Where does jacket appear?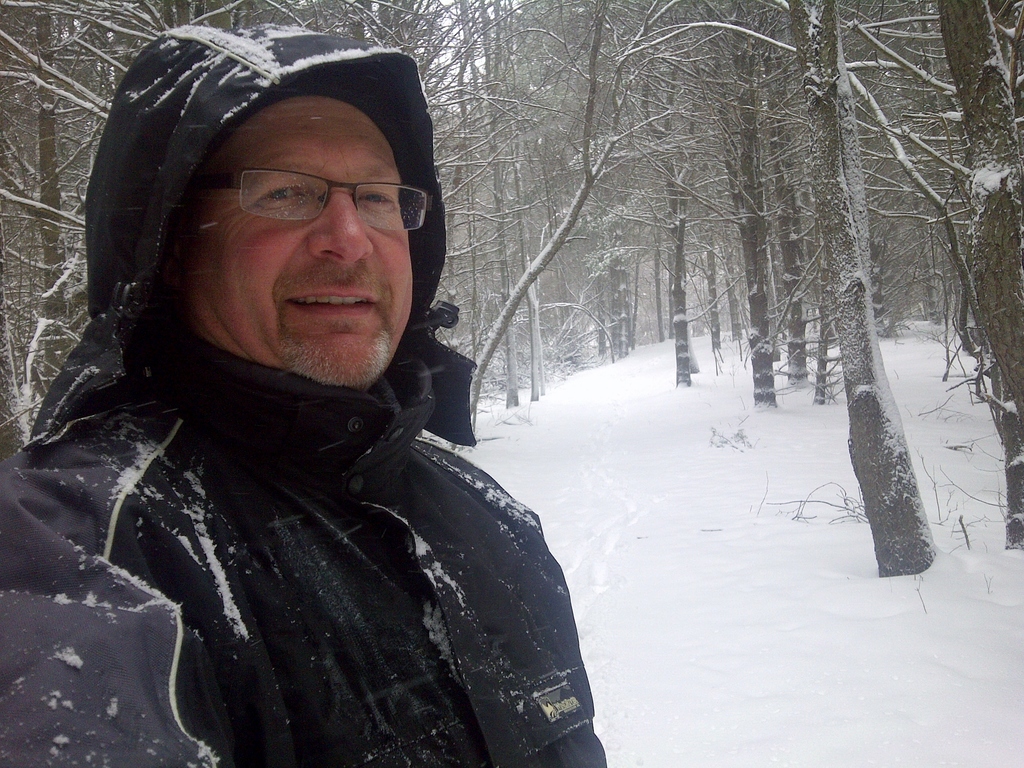
Appears at select_region(0, 20, 605, 767).
